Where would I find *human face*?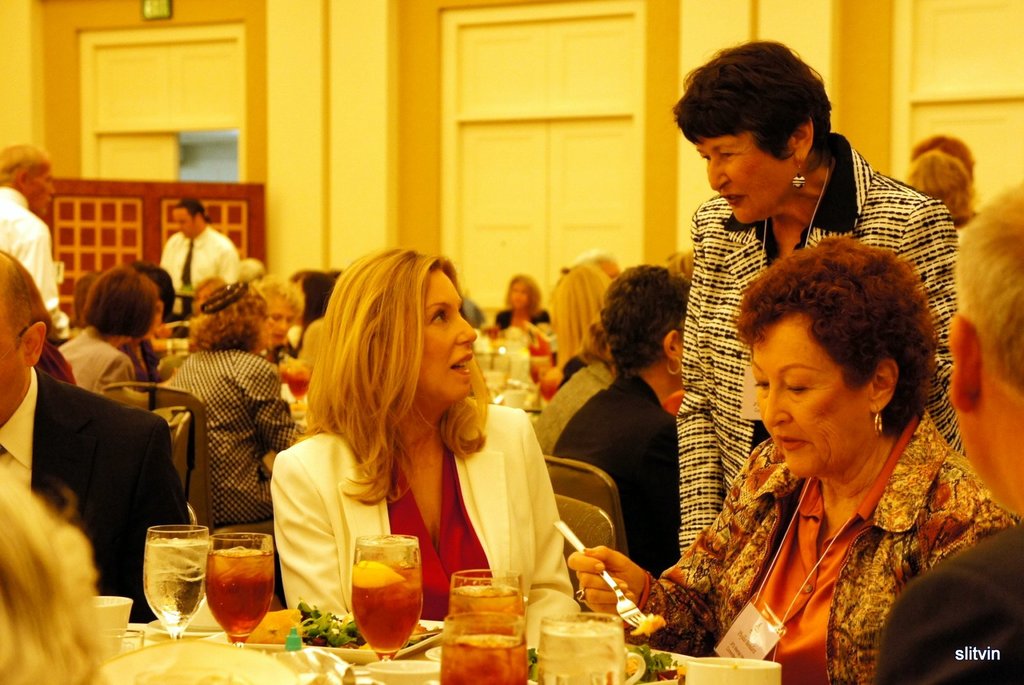
At x1=31 y1=173 x2=54 y2=214.
